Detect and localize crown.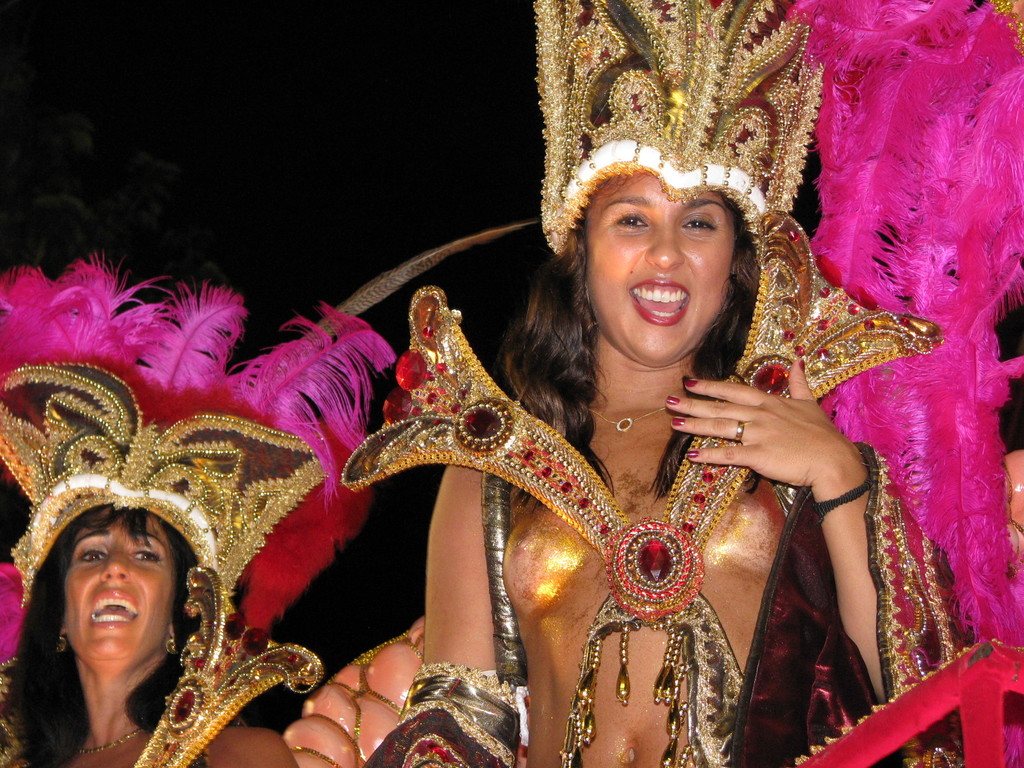
Localized at <bbox>0, 360, 332, 611</bbox>.
